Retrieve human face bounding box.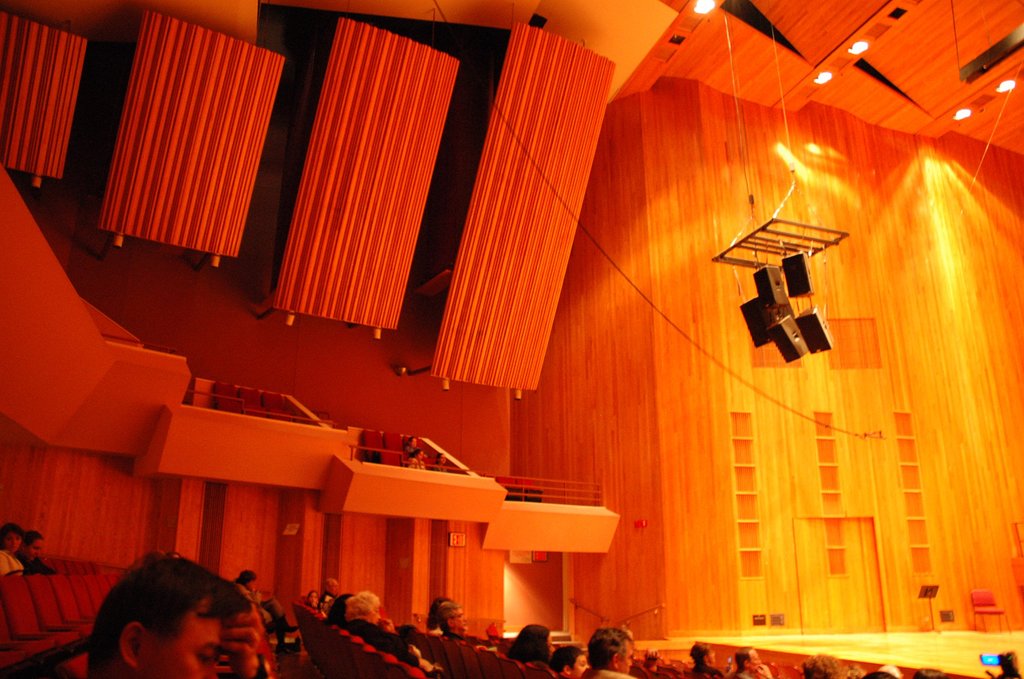
Bounding box: Rect(573, 655, 590, 678).
